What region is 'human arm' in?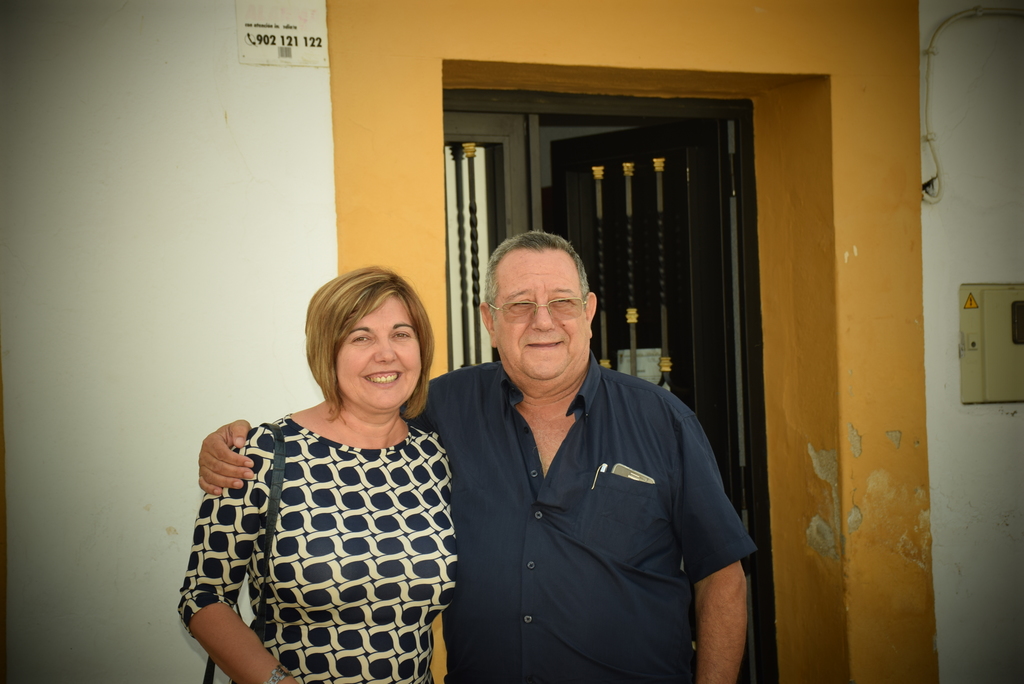
x1=677 y1=424 x2=764 y2=678.
